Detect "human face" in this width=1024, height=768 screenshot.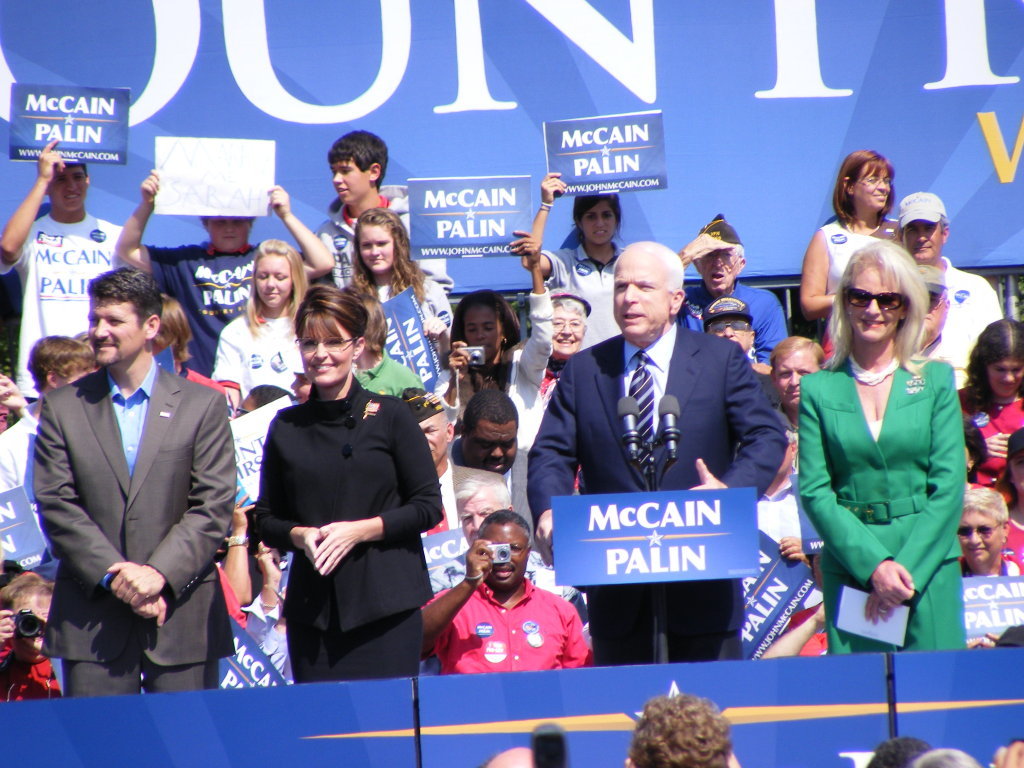
Detection: Rect(708, 322, 751, 350).
